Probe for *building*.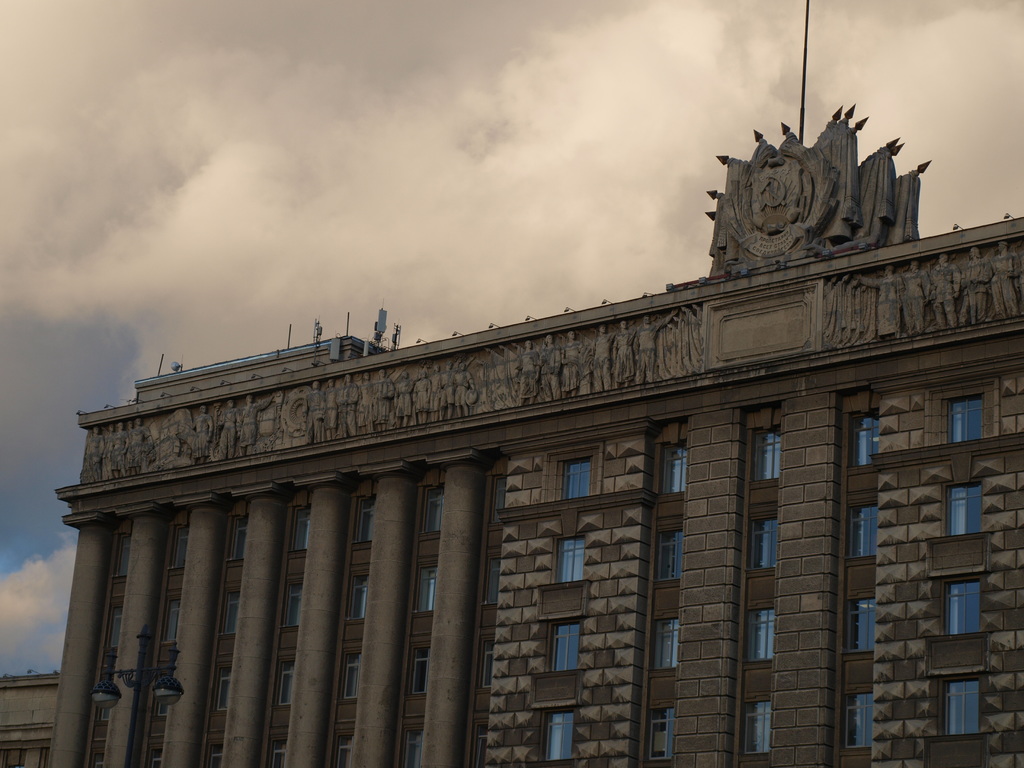
Probe result: select_region(0, 671, 58, 767).
